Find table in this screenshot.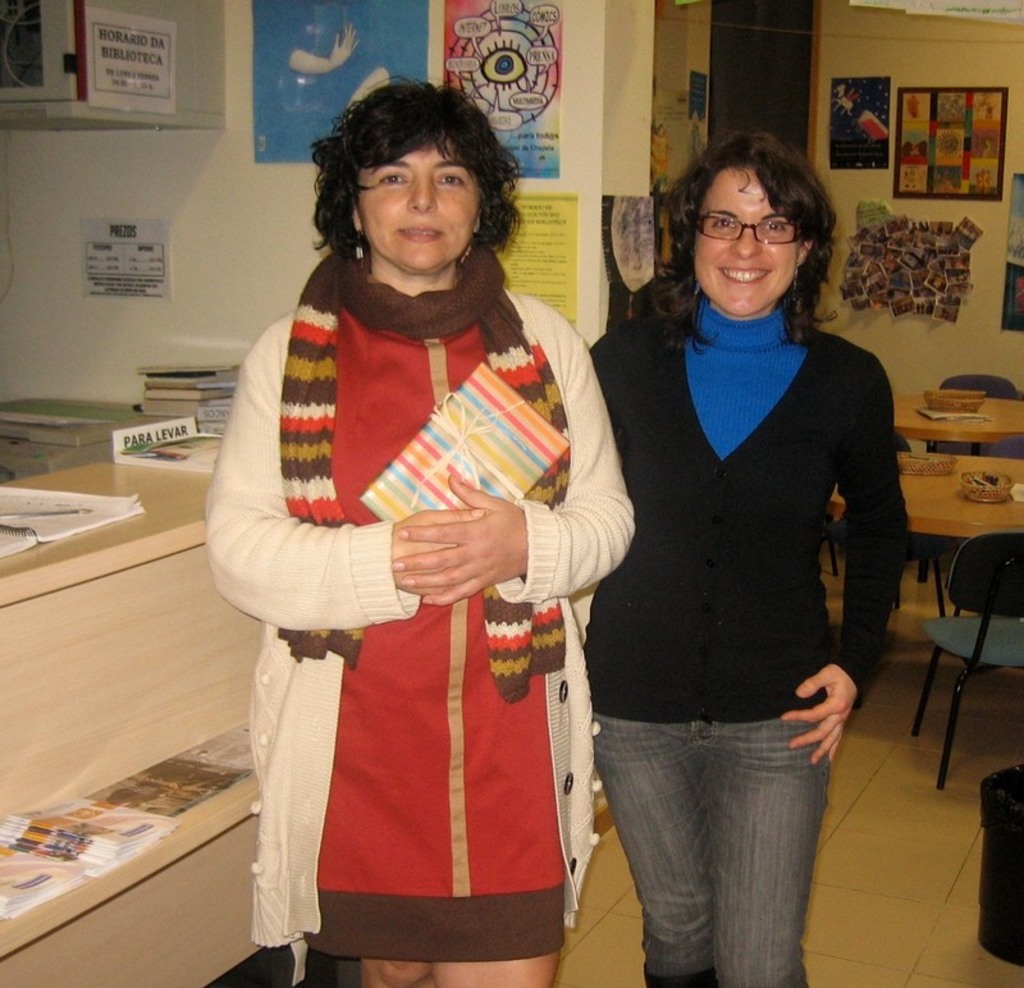
The bounding box for table is x1=799 y1=427 x2=1023 y2=714.
